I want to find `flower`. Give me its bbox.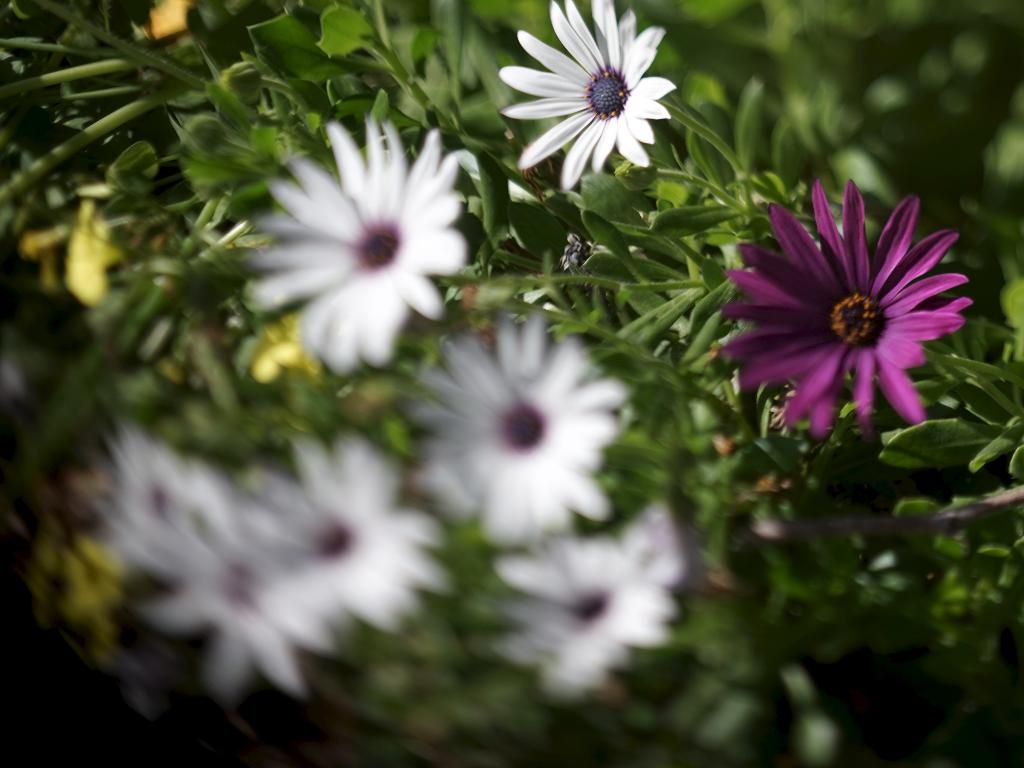
BBox(242, 111, 474, 379).
